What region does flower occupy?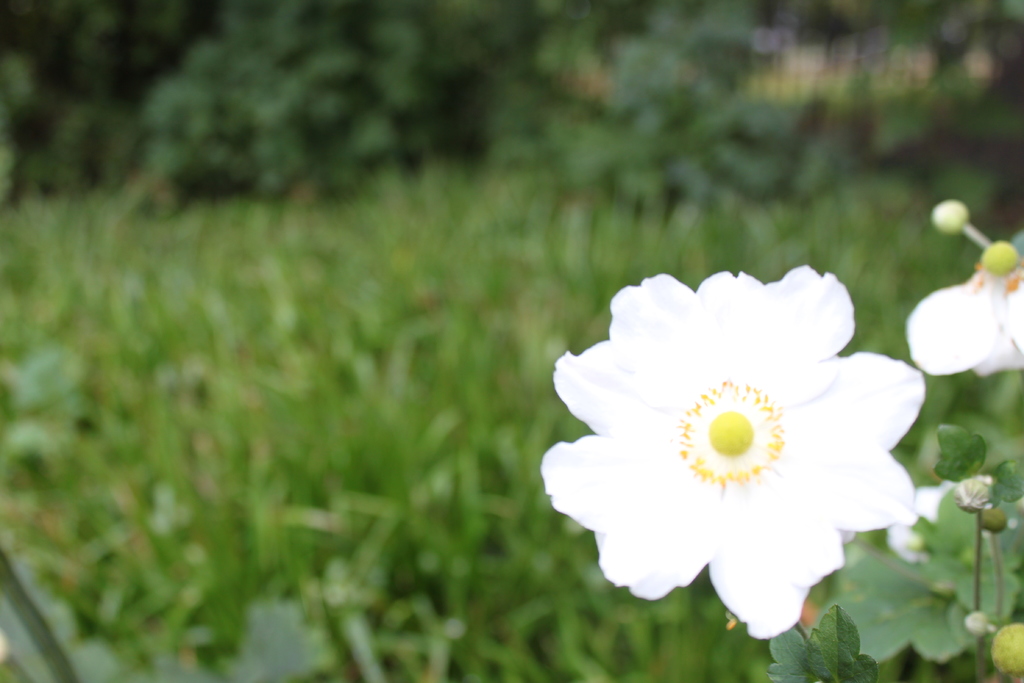
(left=908, top=274, right=1023, bottom=377).
